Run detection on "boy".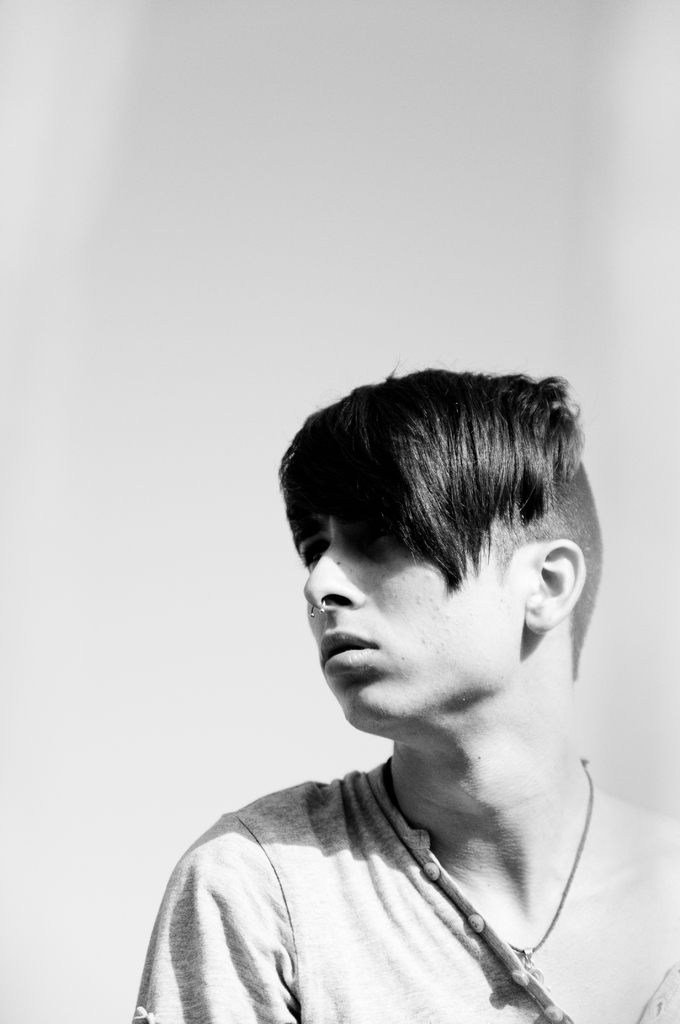
Result: l=122, t=460, r=645, b=1023.
